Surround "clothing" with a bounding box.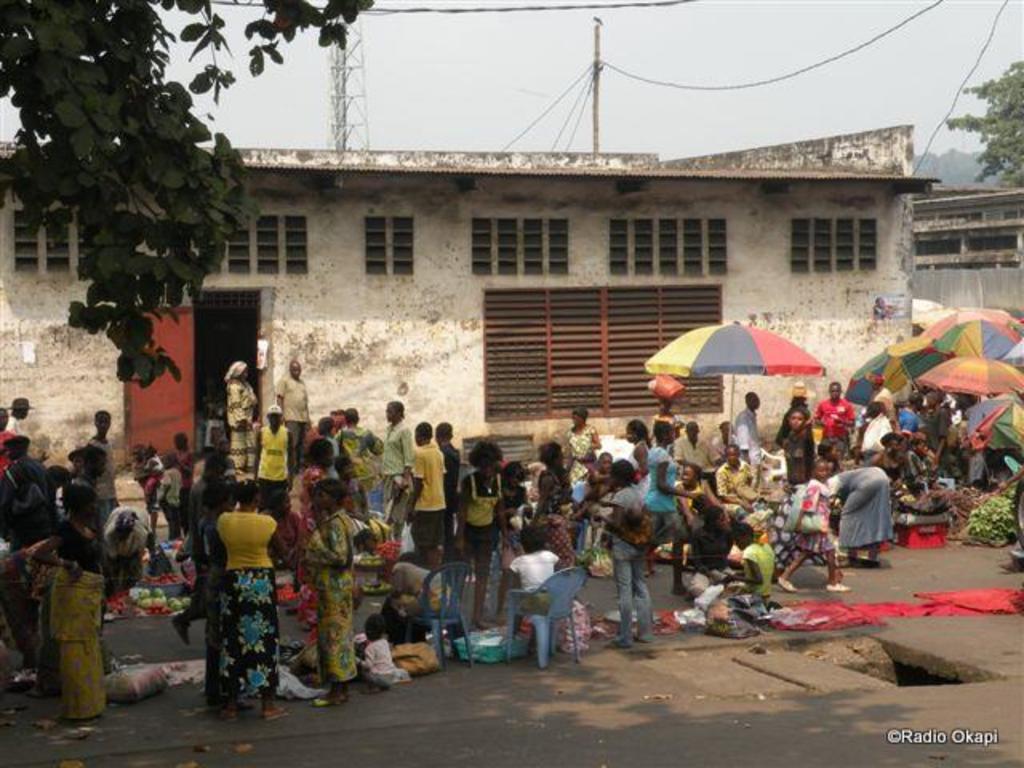
150/462/187/534.
